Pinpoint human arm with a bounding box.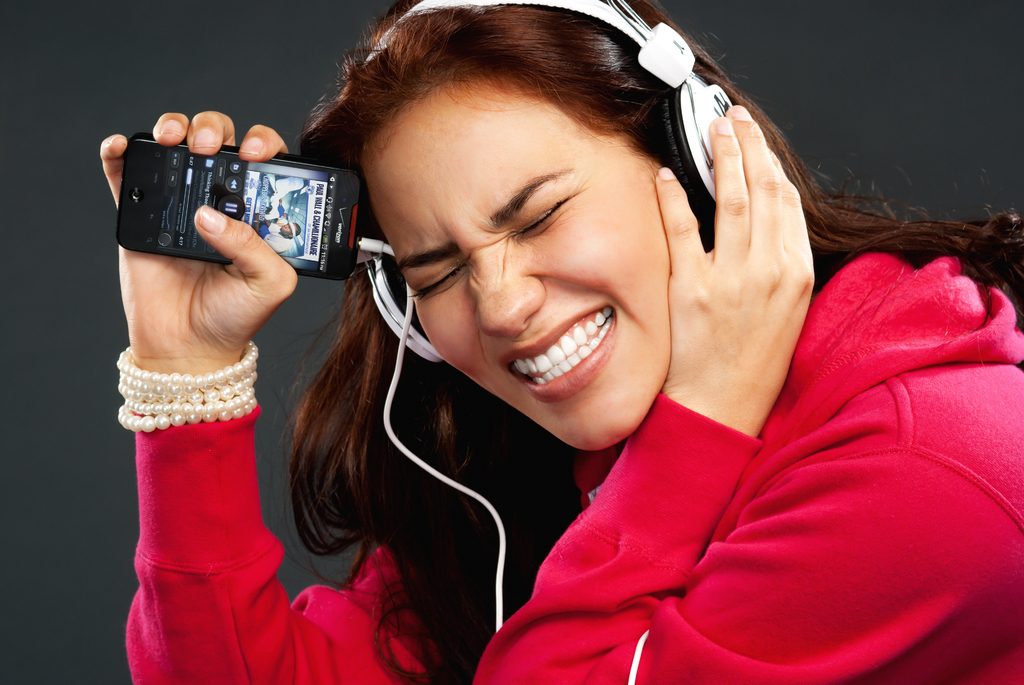
l=260, t=214, r=280, b=230.
